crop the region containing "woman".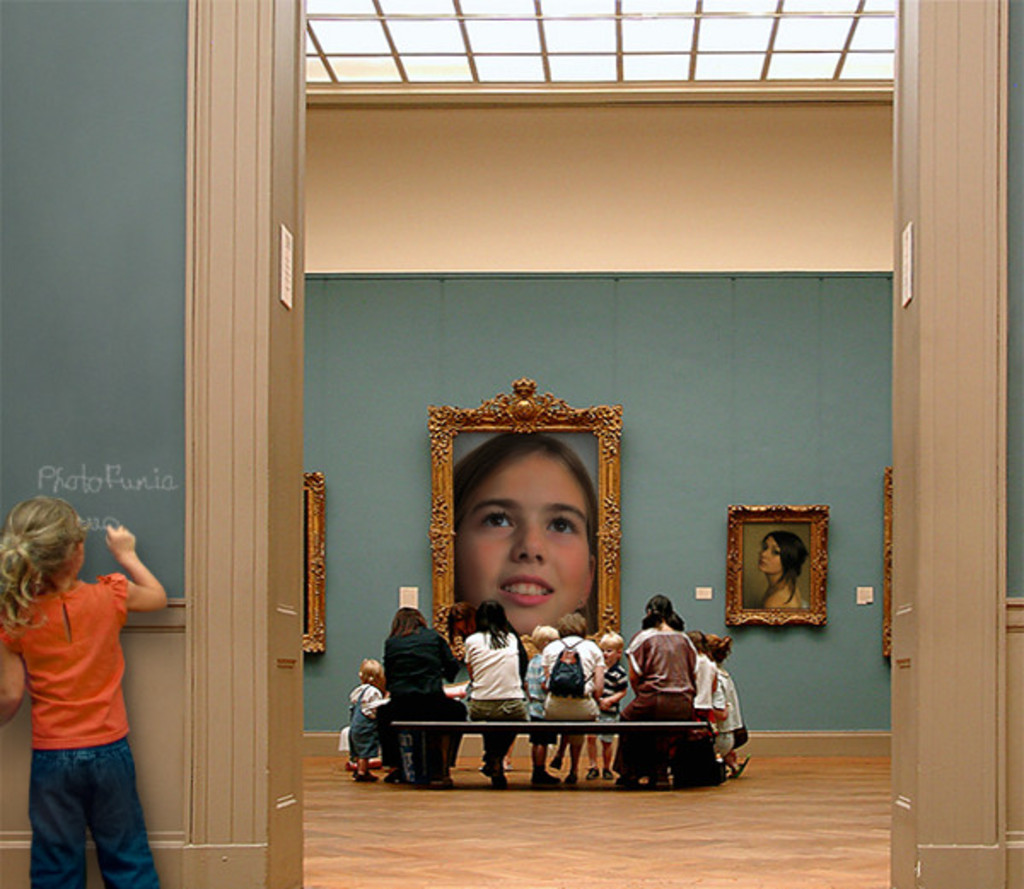
Crop region: box=[539, 613, 606, 788].
